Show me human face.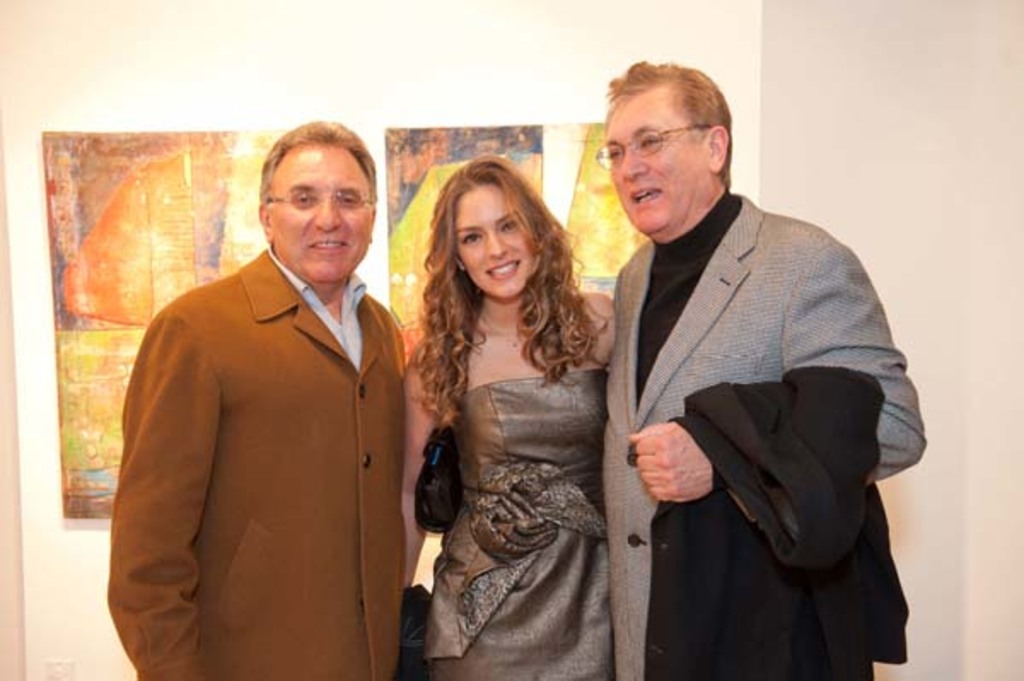
human face is here: [447, 184, 544, 300].
